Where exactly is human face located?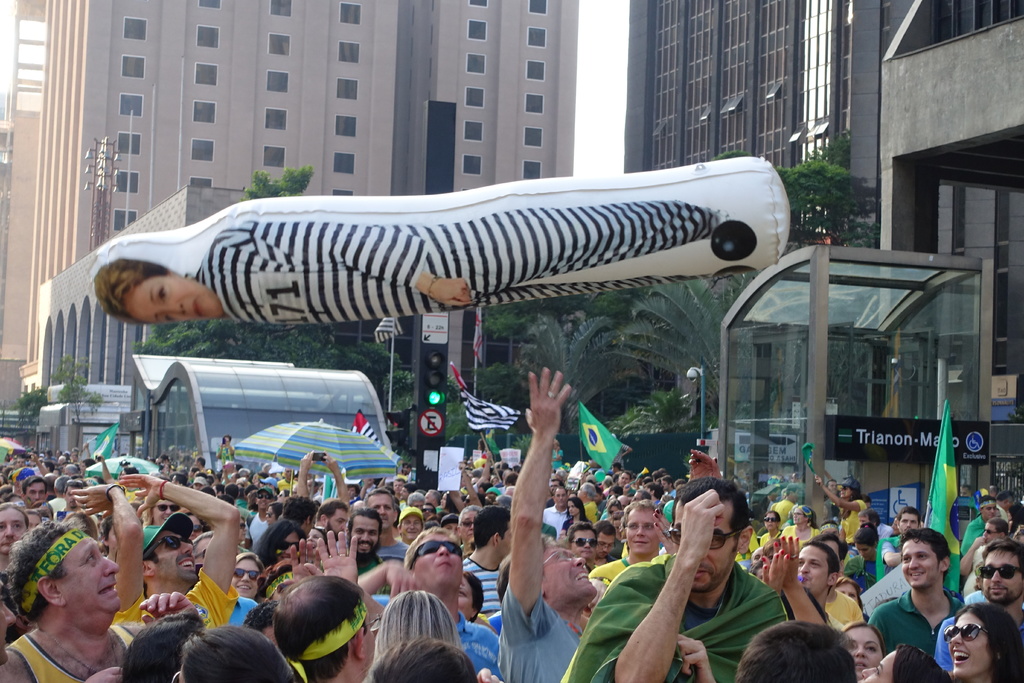
Its bounding box is 575 485 582 498.
